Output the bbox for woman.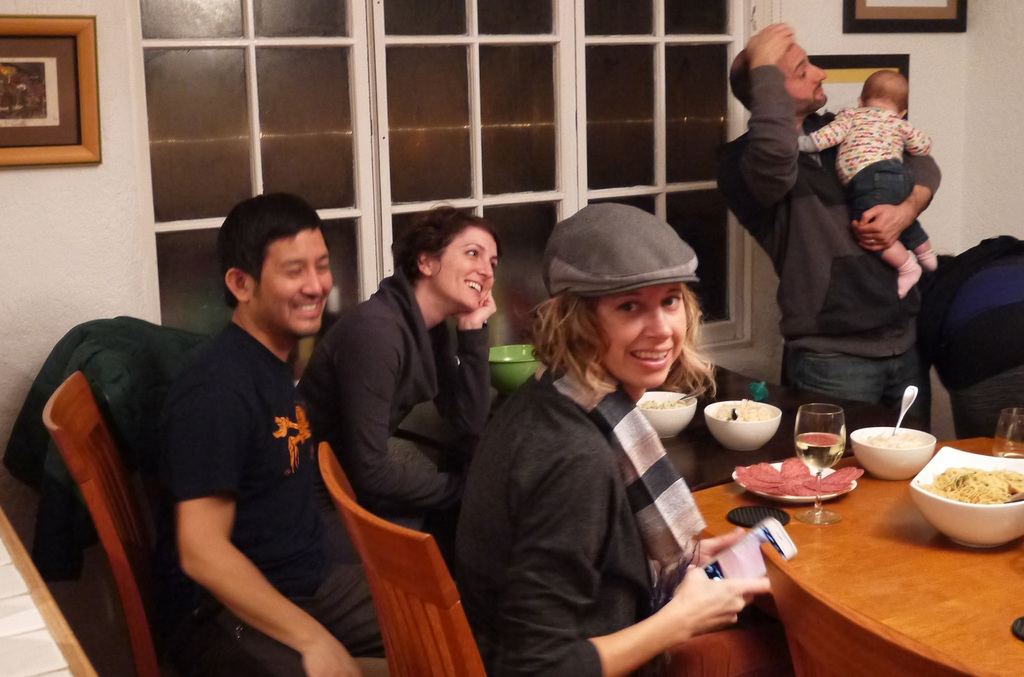
(x1=292, y1=204, x2=509, y2=548).
